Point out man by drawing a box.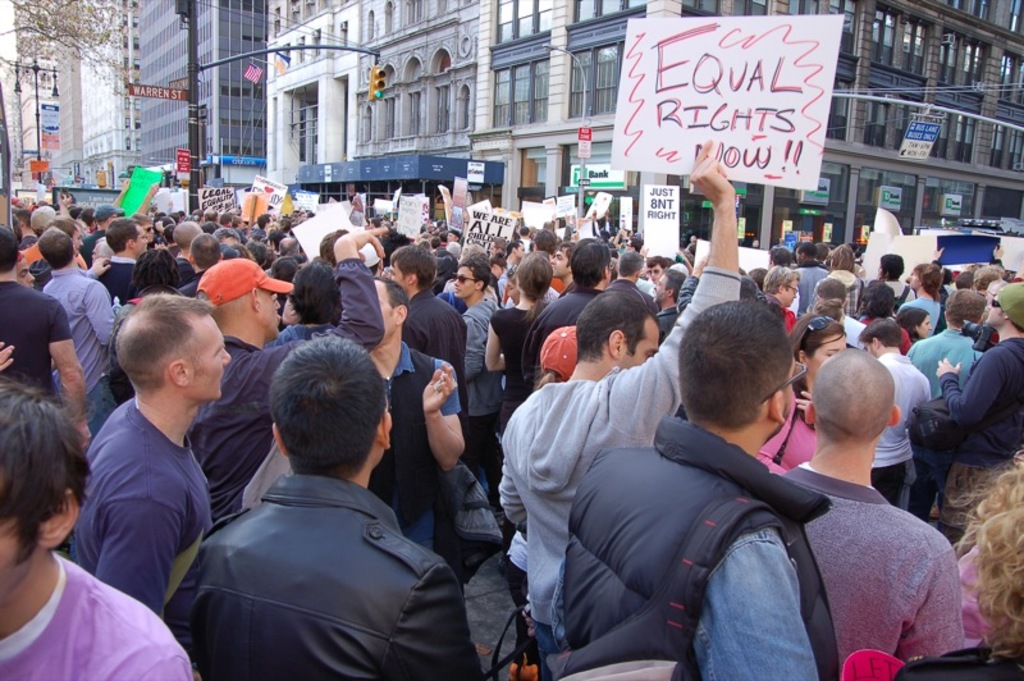
[left=553, top=239, right=576, bottom=289].
